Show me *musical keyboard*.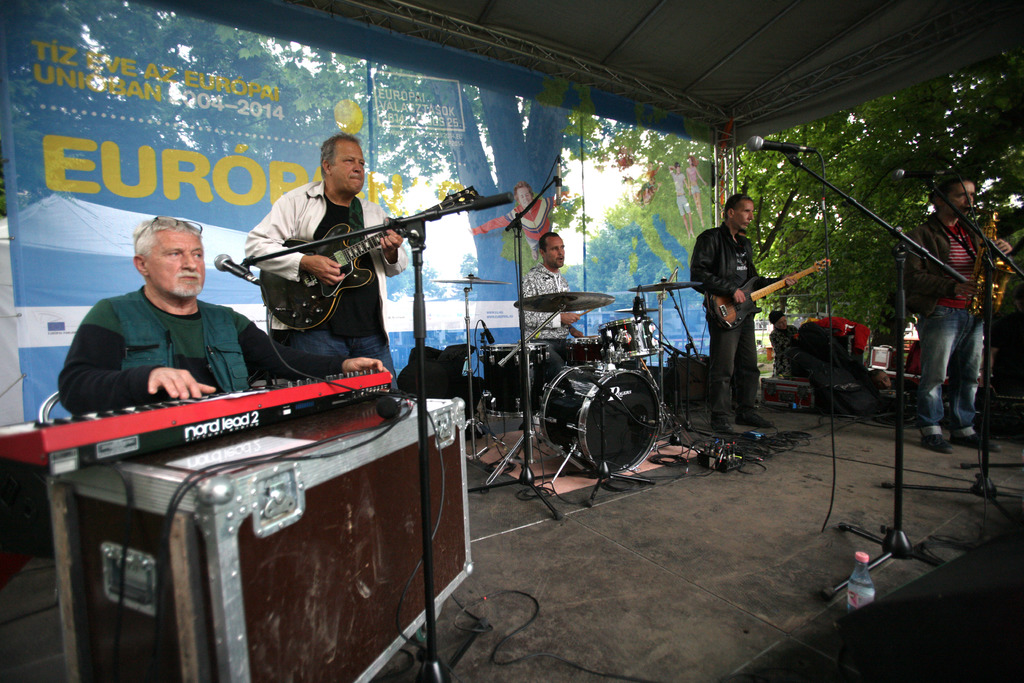
*musical keyboard* is here: x1=28, y1=364, x2=403, y2=458.
